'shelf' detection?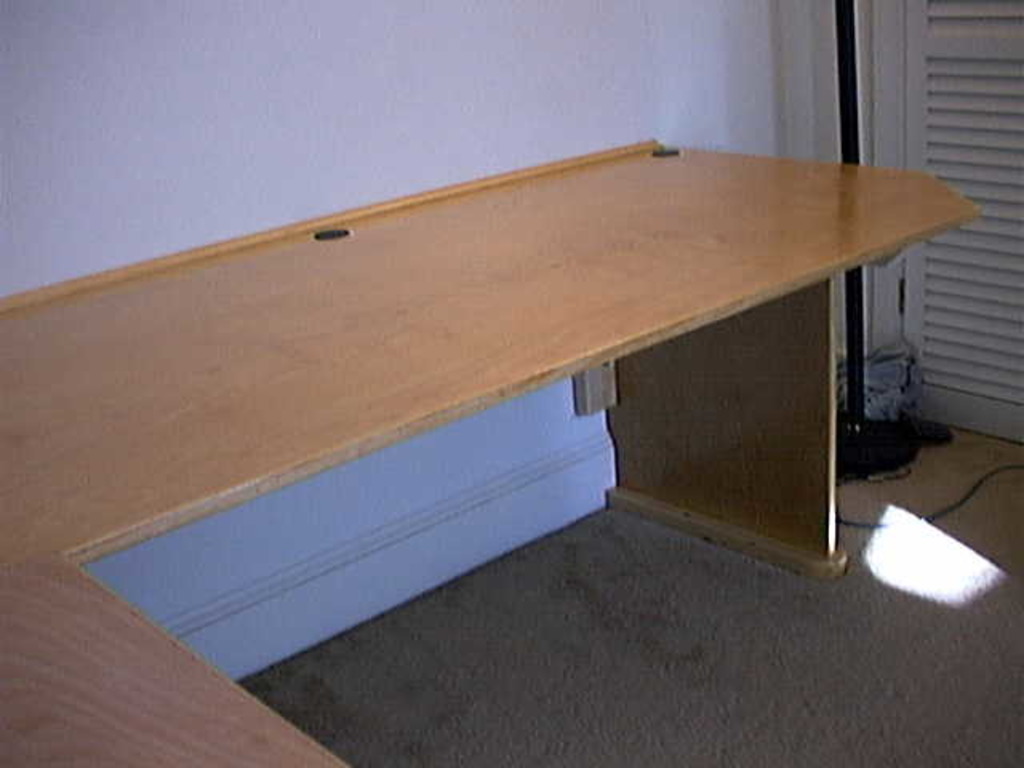
0, 139, 981, 766
